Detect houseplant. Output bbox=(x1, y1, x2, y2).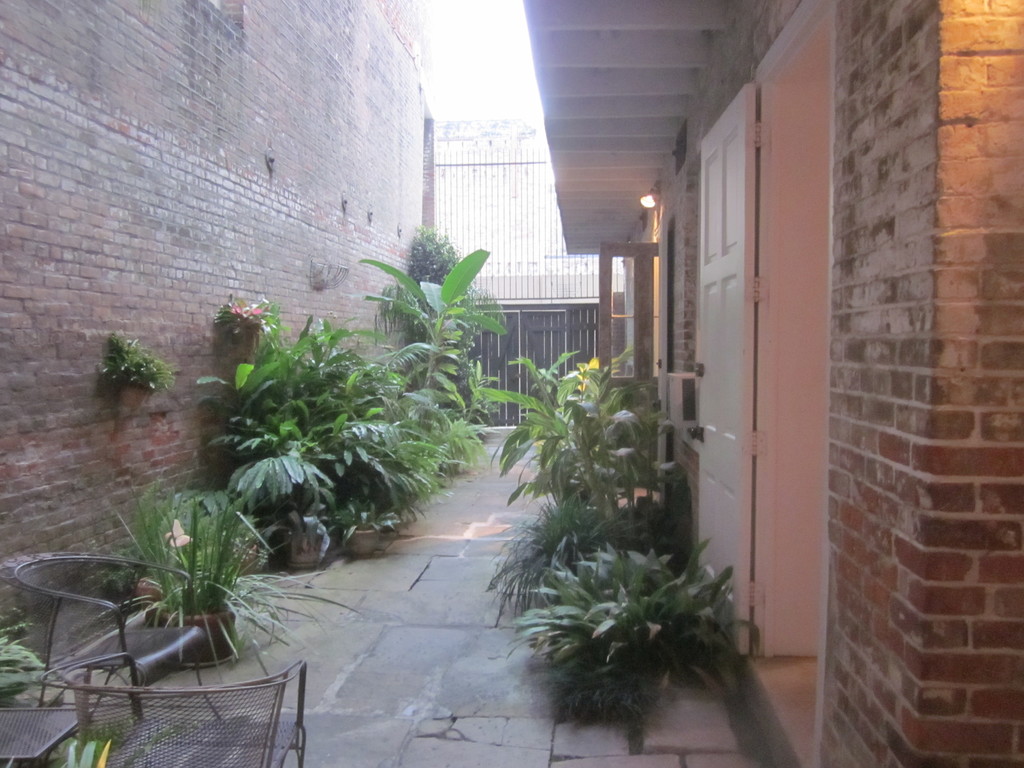
bbox=(104, 336, 179, 420).
